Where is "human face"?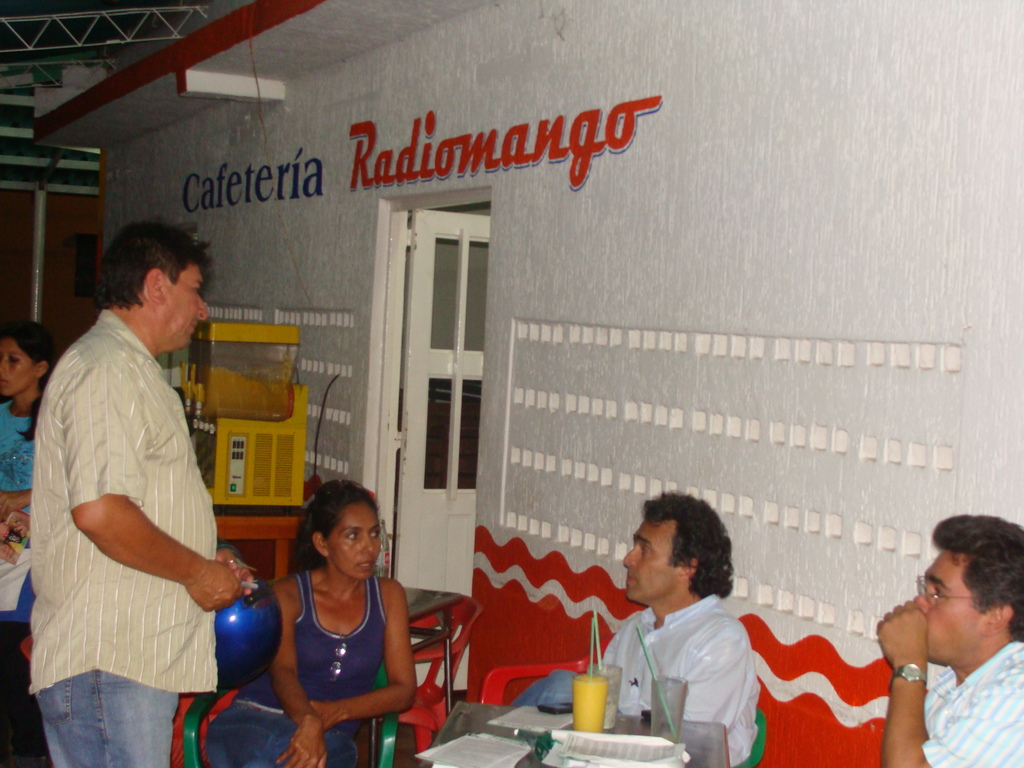
(x1=911, y1=549, x2=983, y2=659).
